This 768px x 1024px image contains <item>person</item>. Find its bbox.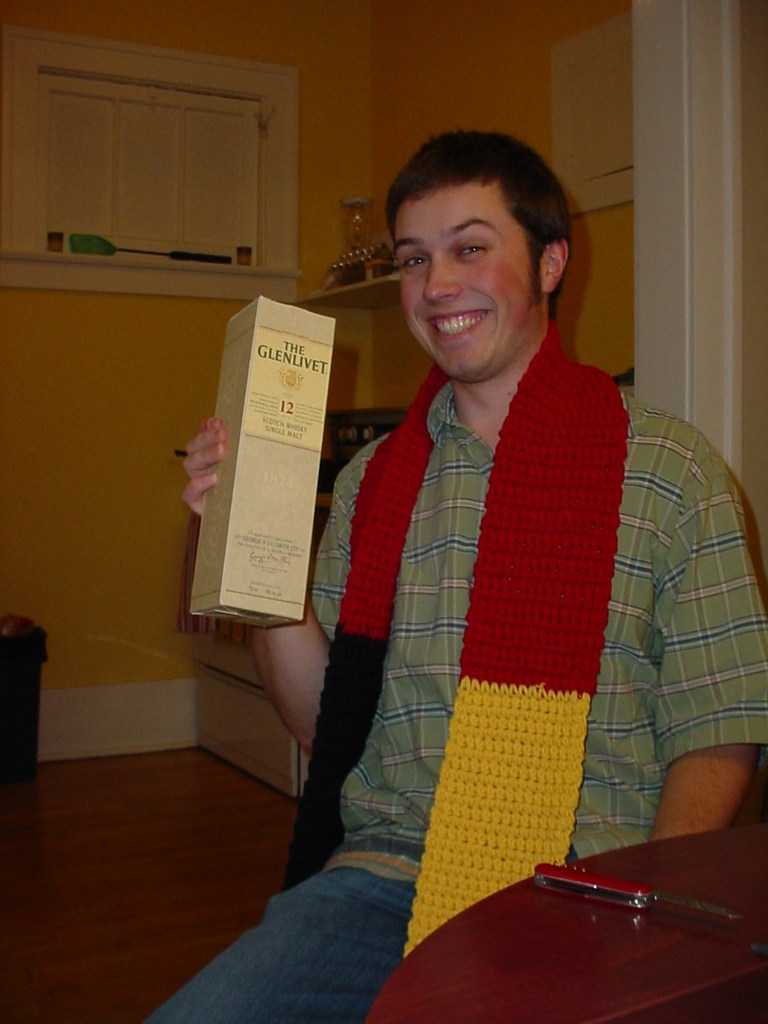
rect(143, 128, 767, 1023).
